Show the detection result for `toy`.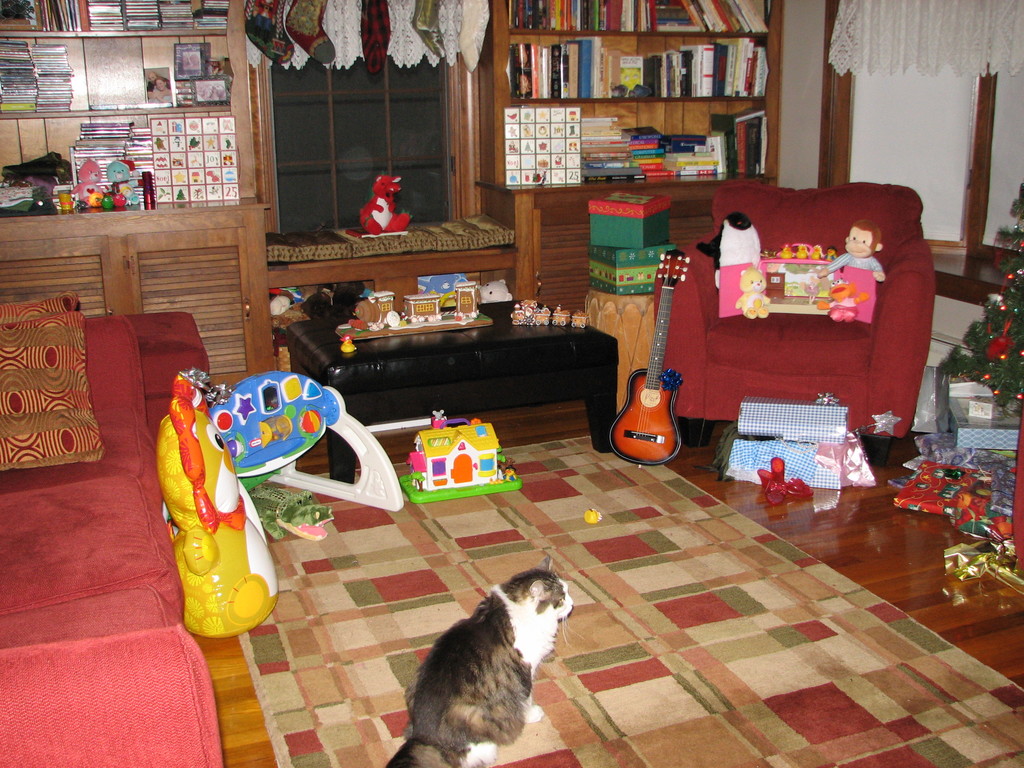
[x1=696, y1=214, x2=765, y2=317].
